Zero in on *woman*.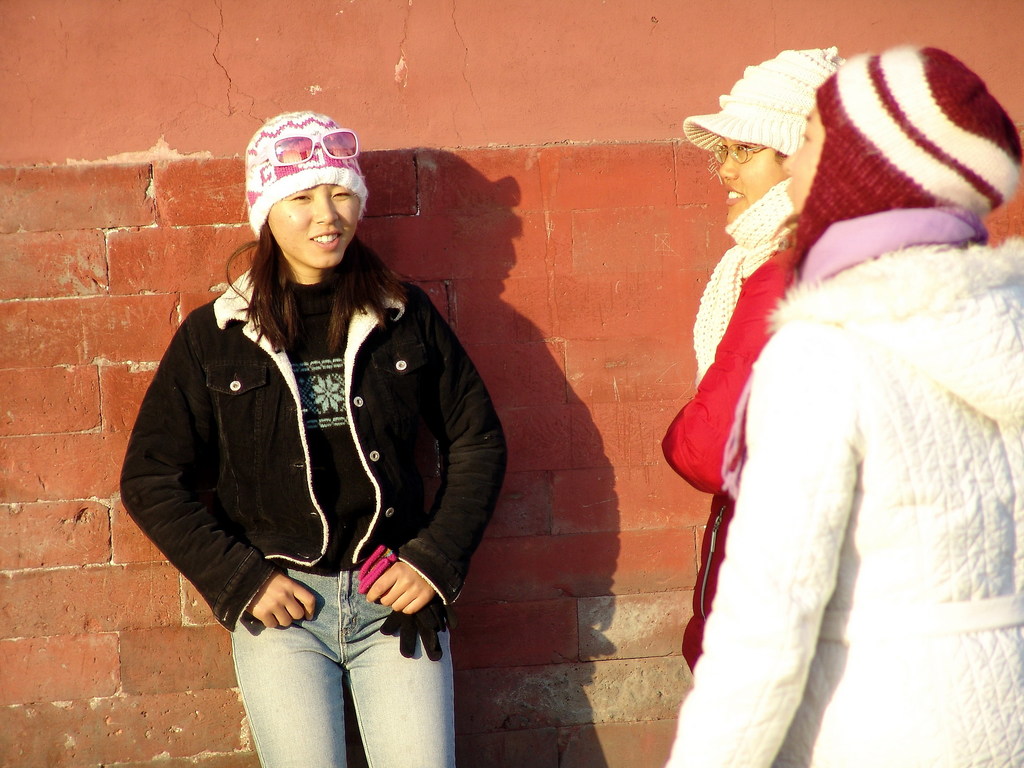
Zeroed in: 657,44,1023,767.
